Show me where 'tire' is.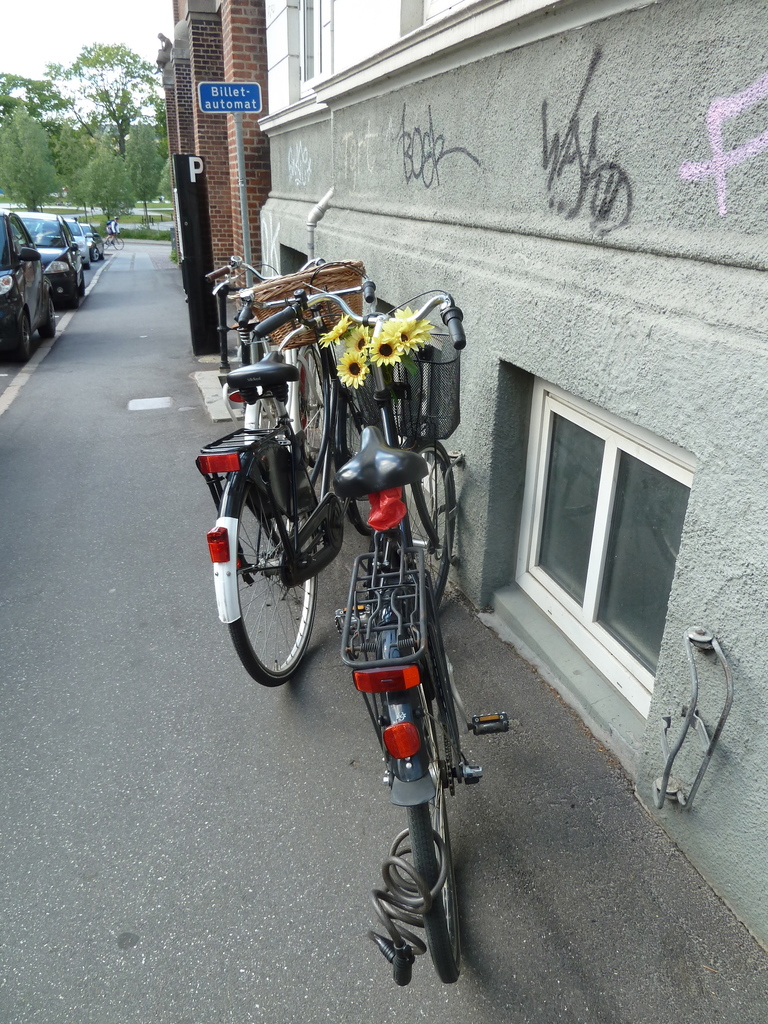
'tire' is at x1=405 y1=674 x2=461 y2=984.
